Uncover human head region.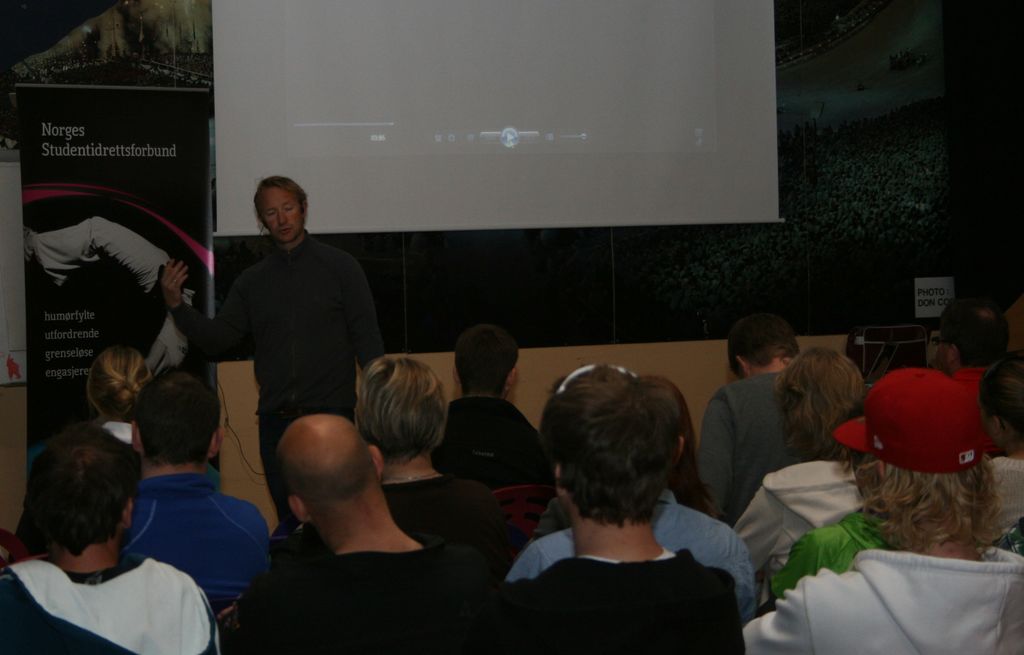
Uncovered: detection(84, 346, 156, 422).
